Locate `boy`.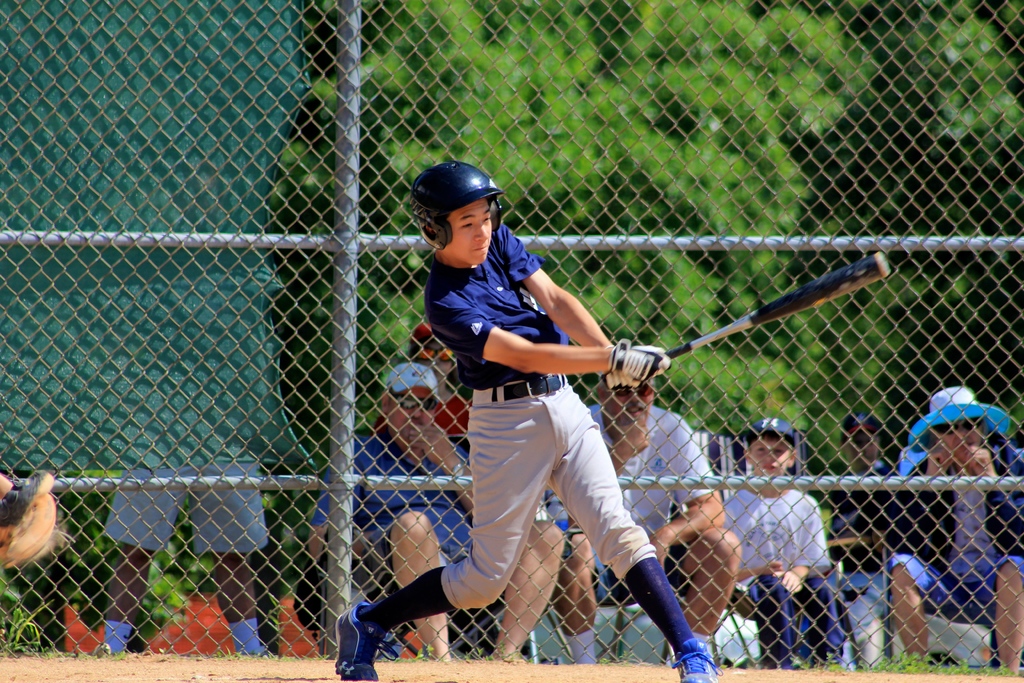
Bounding box: (344,148,737,679).
